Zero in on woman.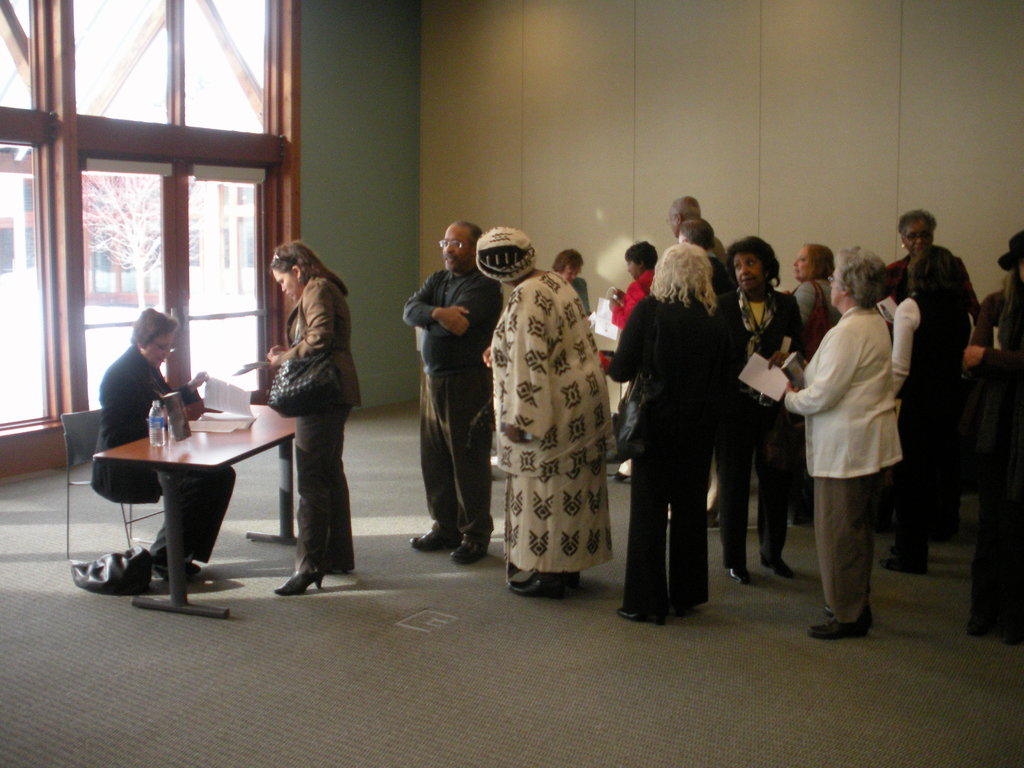
Zeroed in: box(776, 252, 924, 631).
